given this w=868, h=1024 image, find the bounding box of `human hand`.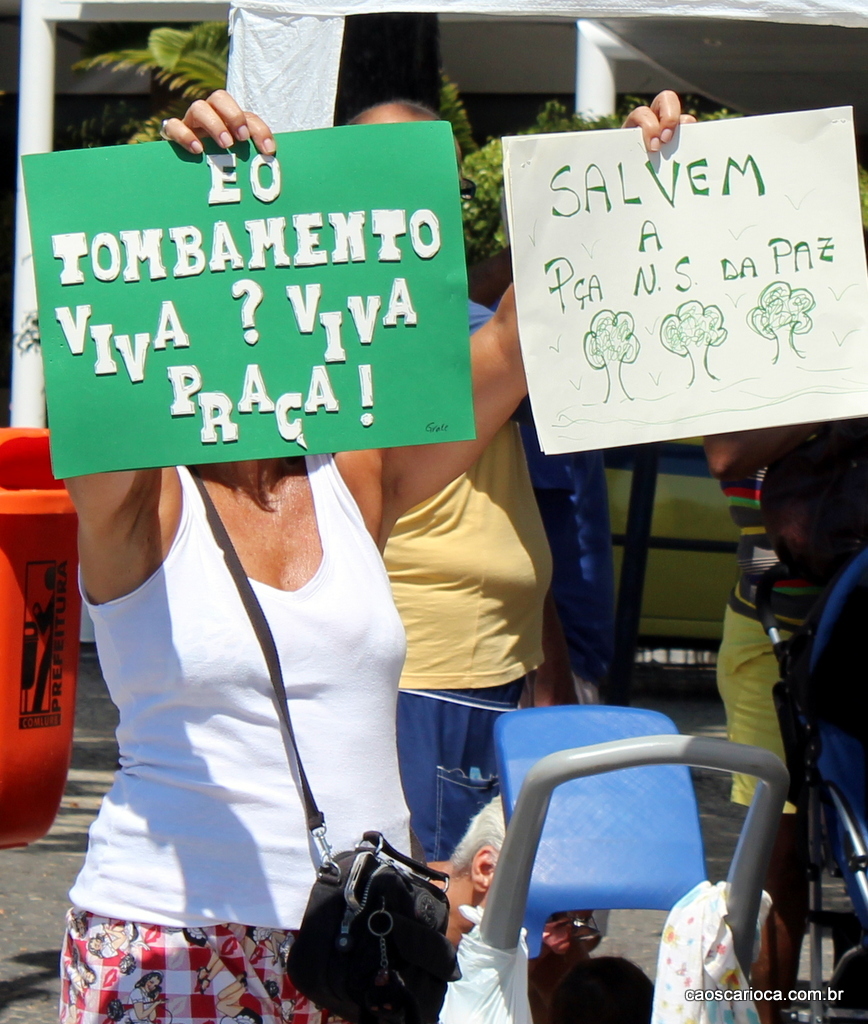
Rect(51, 81, 287, 560).
